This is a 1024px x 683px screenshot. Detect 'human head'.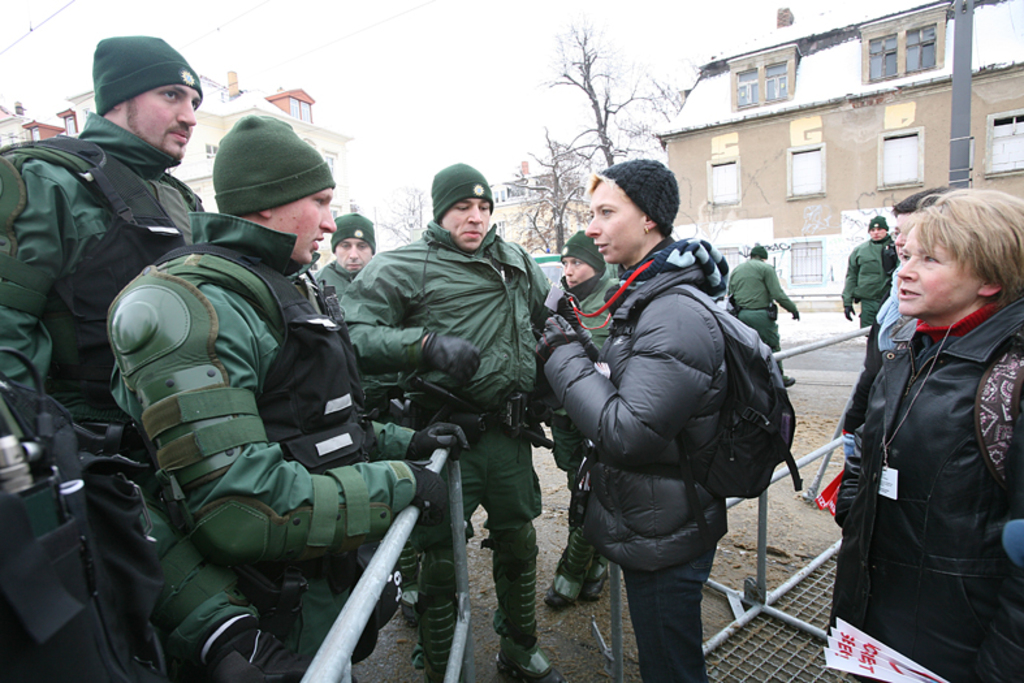
[330,209,373,275].
